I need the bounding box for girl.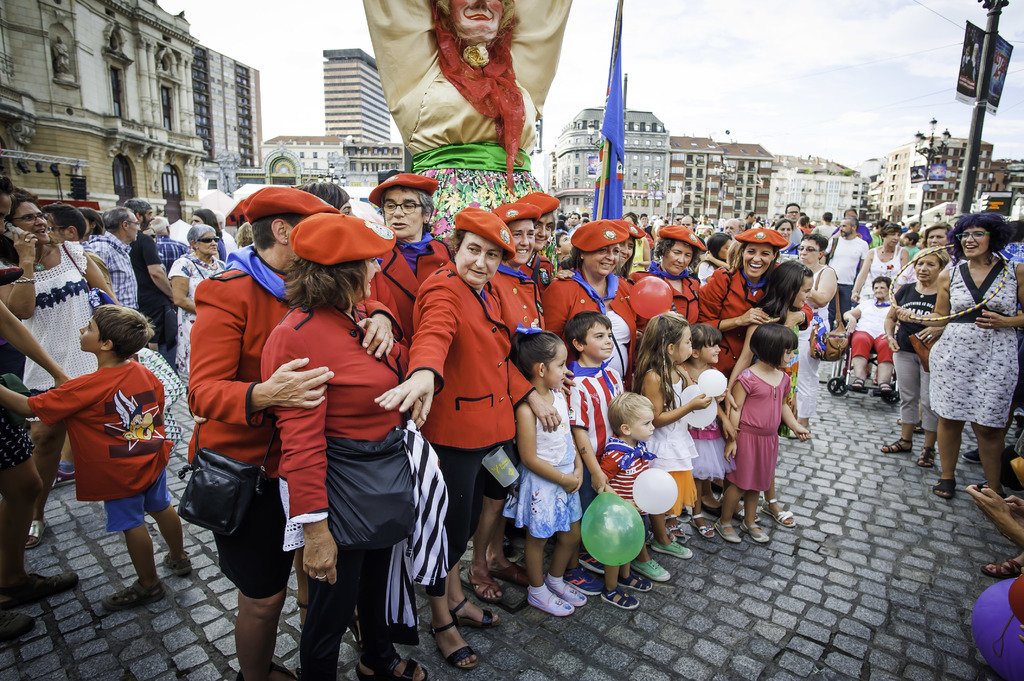
Here it is: 678/329/734/548.
